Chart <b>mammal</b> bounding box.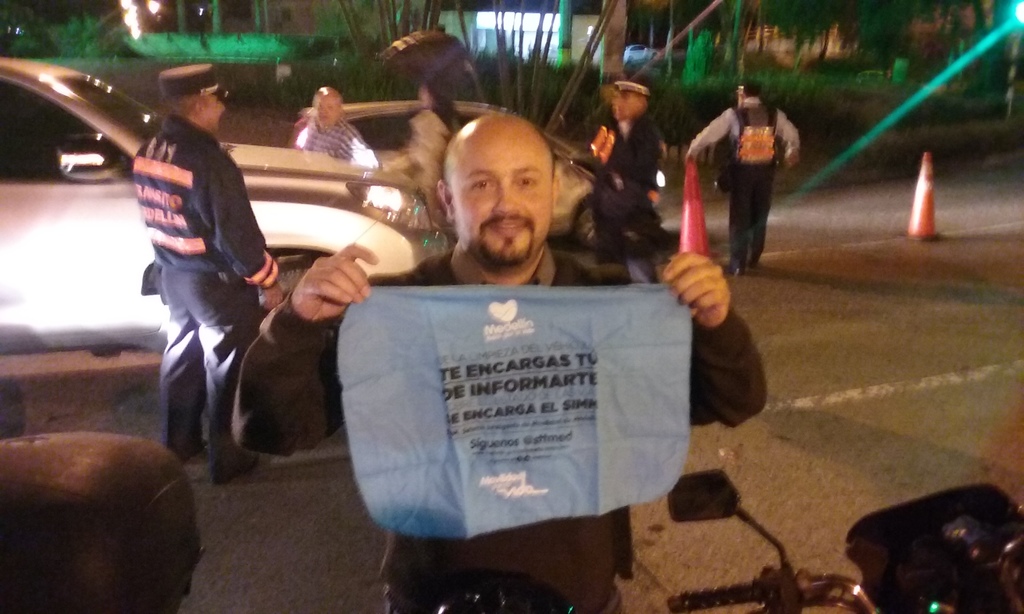
Charted: 227:109:769:613.
